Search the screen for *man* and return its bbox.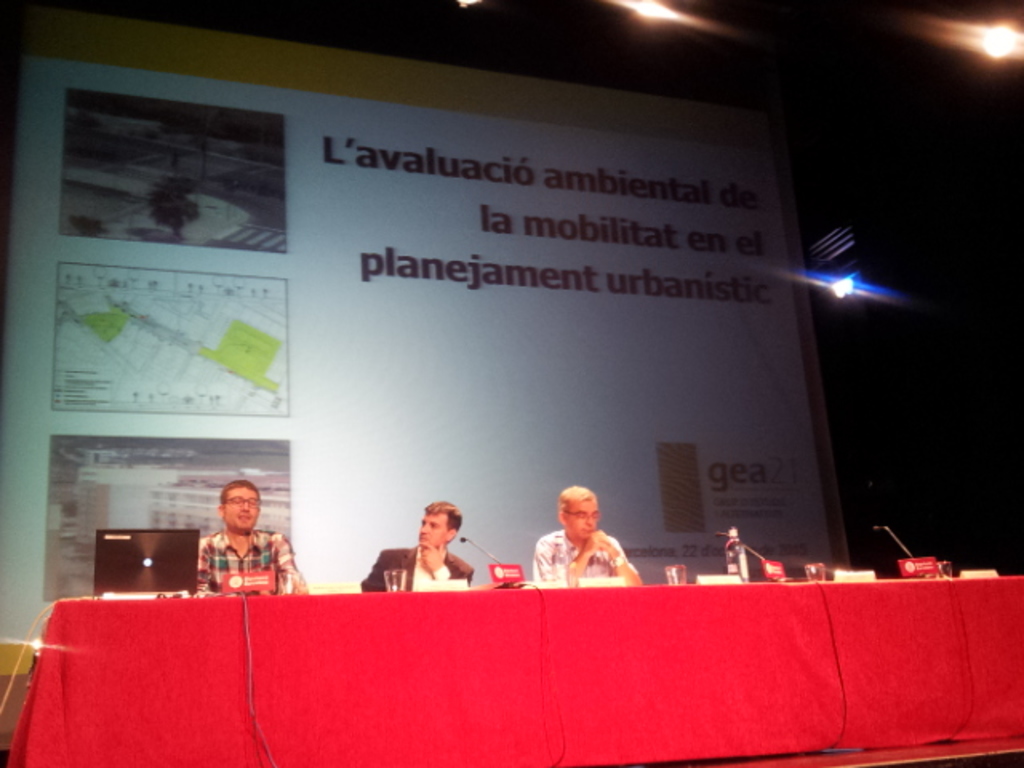
Found: bbox=[362, 494, 475, 597].
